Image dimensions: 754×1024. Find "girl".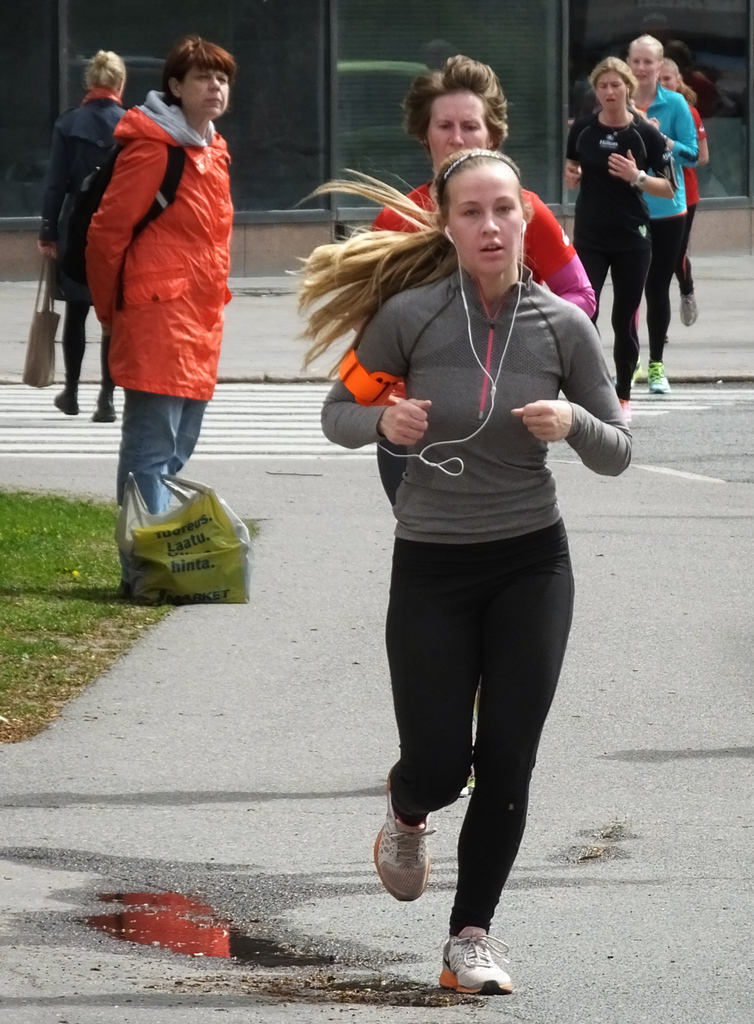
BBox(285, 143, 628, 984).
